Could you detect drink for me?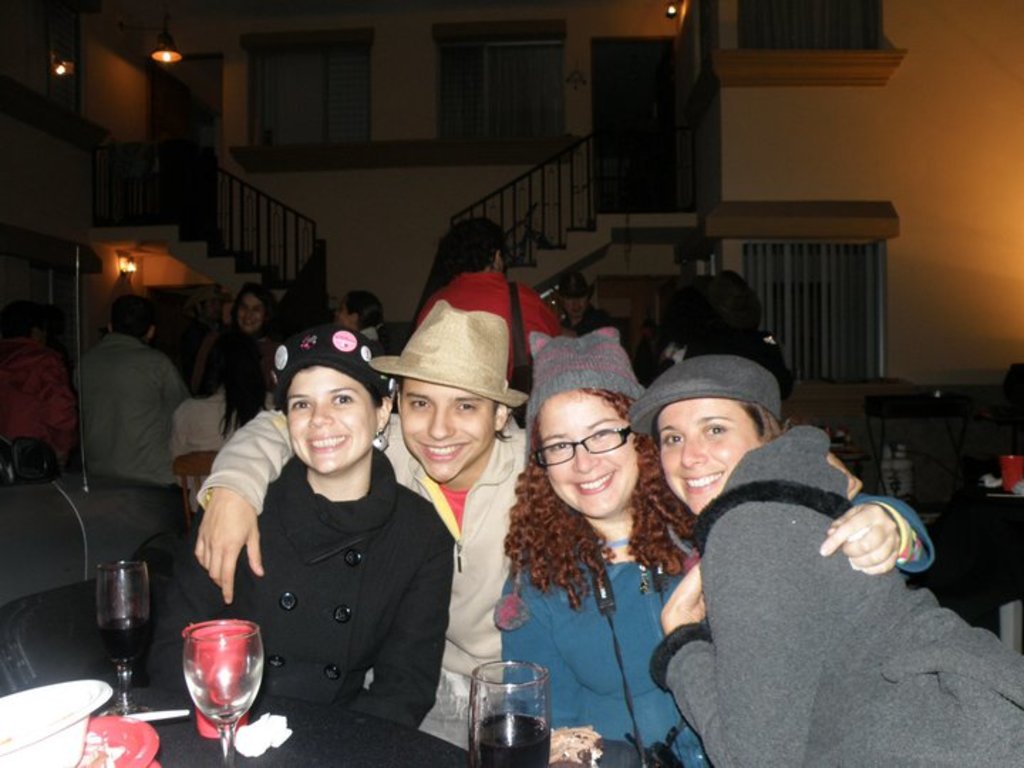
Detection result: [left=168, top=622, right=263, bottom=738].
